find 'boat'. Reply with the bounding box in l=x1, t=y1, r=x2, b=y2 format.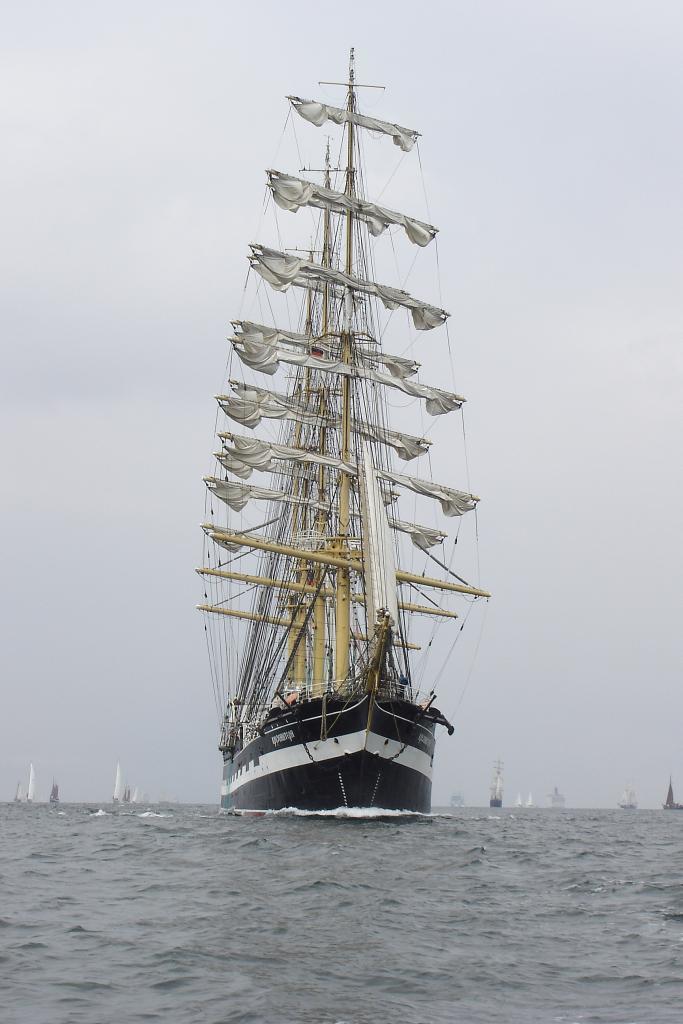
l=485, t=754, r=505, b=809.
